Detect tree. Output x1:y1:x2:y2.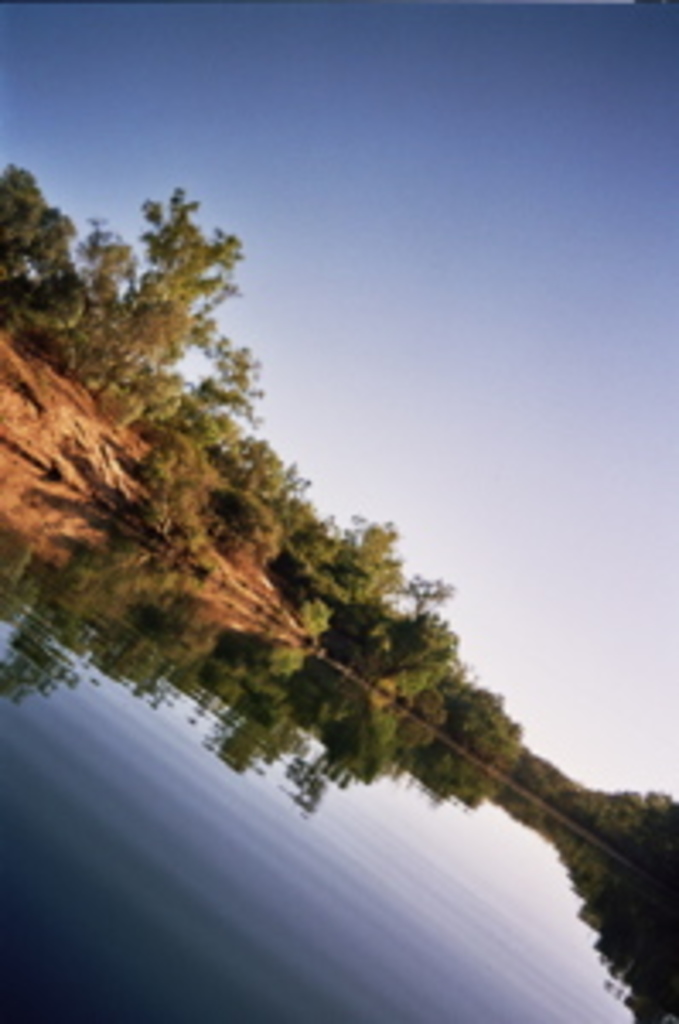
78:181:242:399.
